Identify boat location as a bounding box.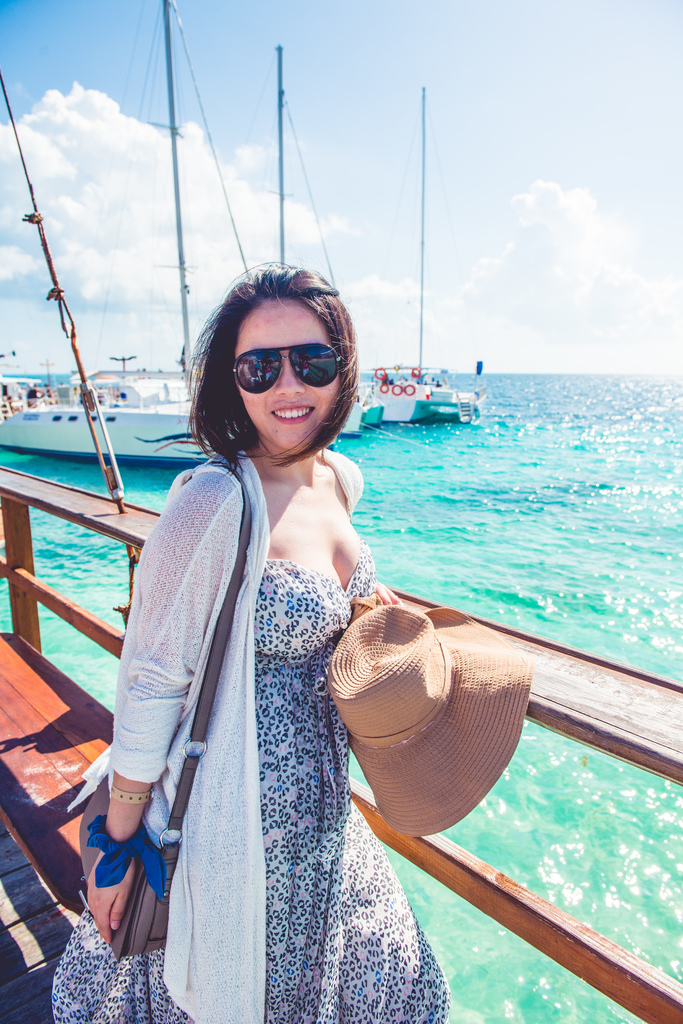
332,81,495,447.
